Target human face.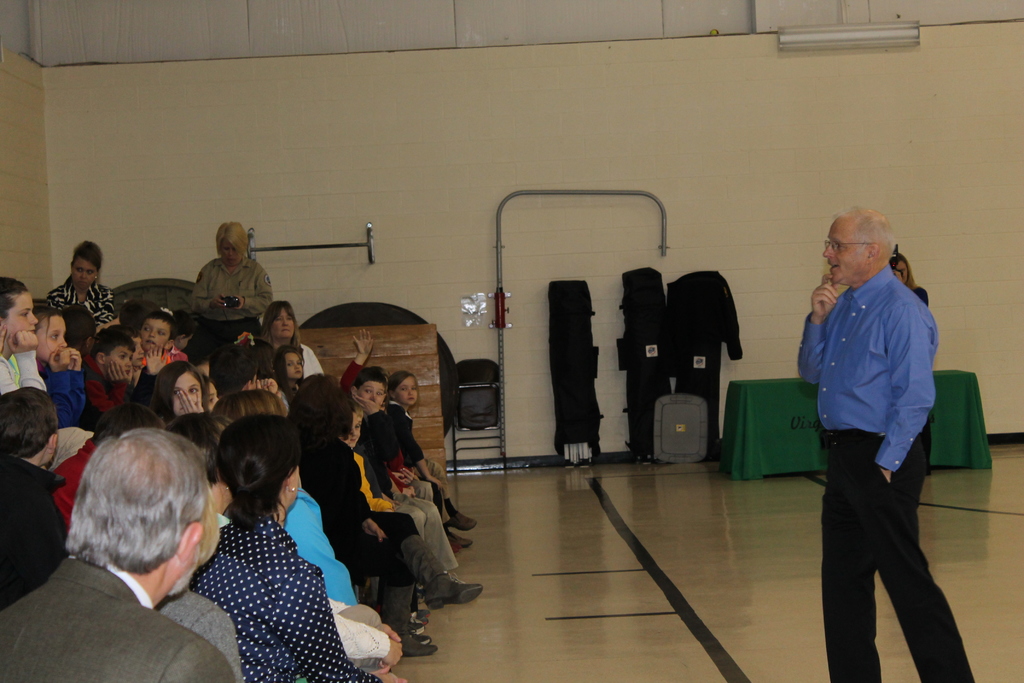
Target region: 219,239,246,265.
